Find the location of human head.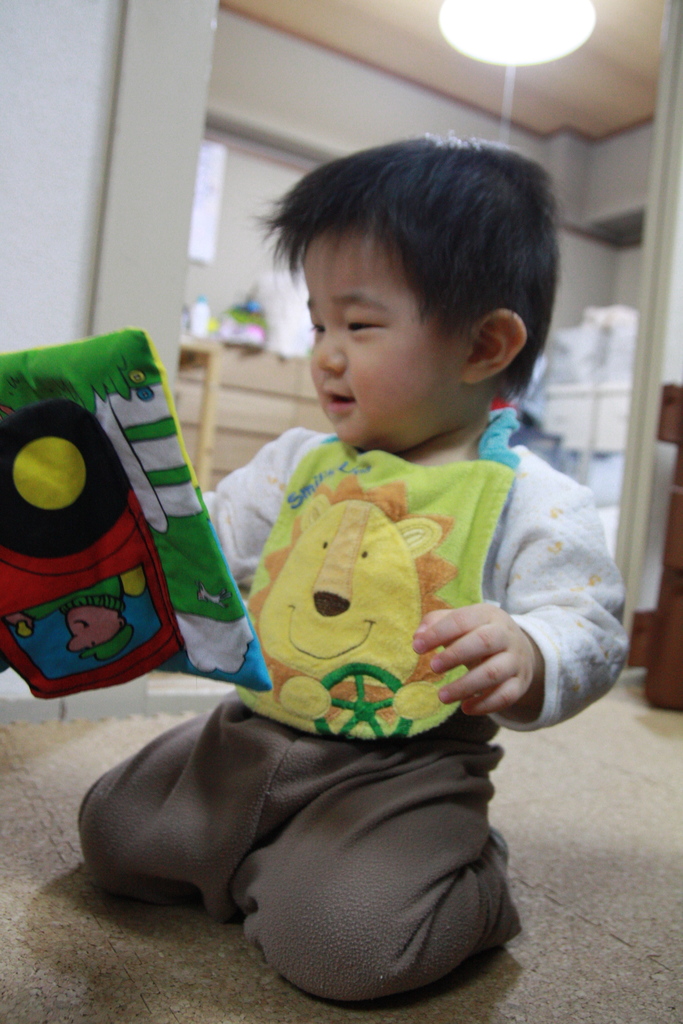
Location: x1=242, y1=138, x2=573, y2=495.
